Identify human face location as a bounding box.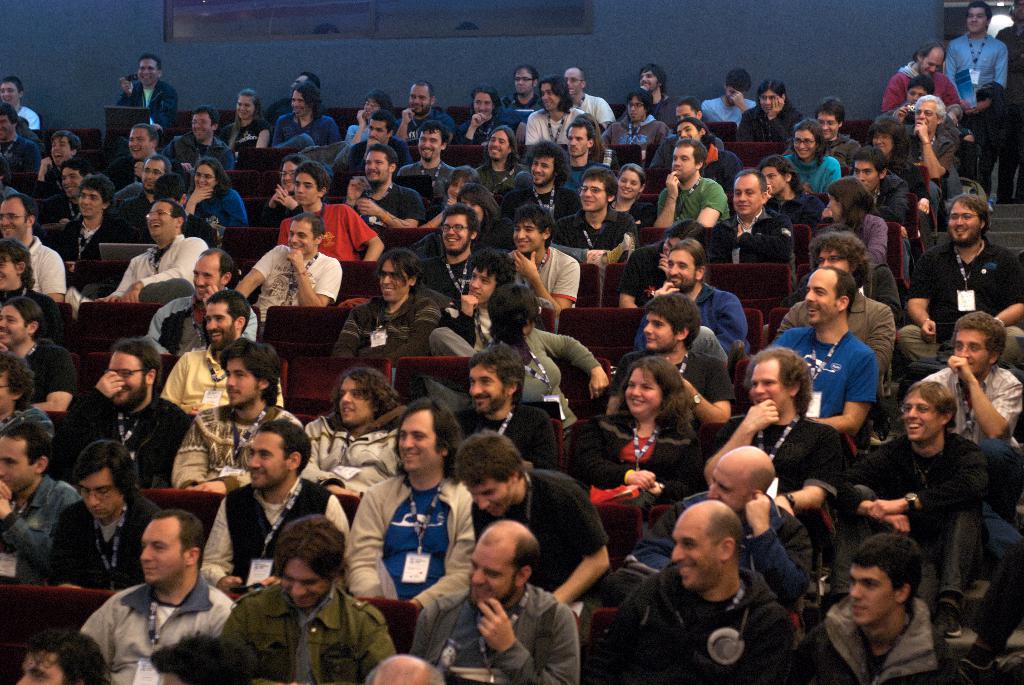
bbox(0, 114, 8, 140).
